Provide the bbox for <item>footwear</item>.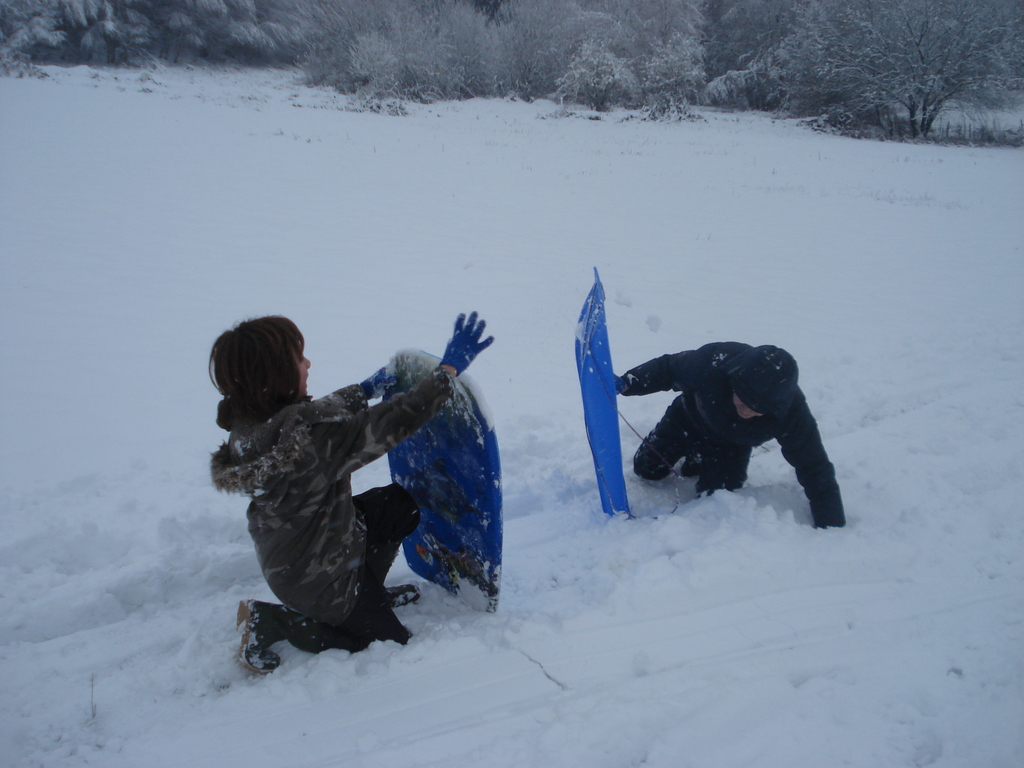
box(384, 582, 419, 606).
